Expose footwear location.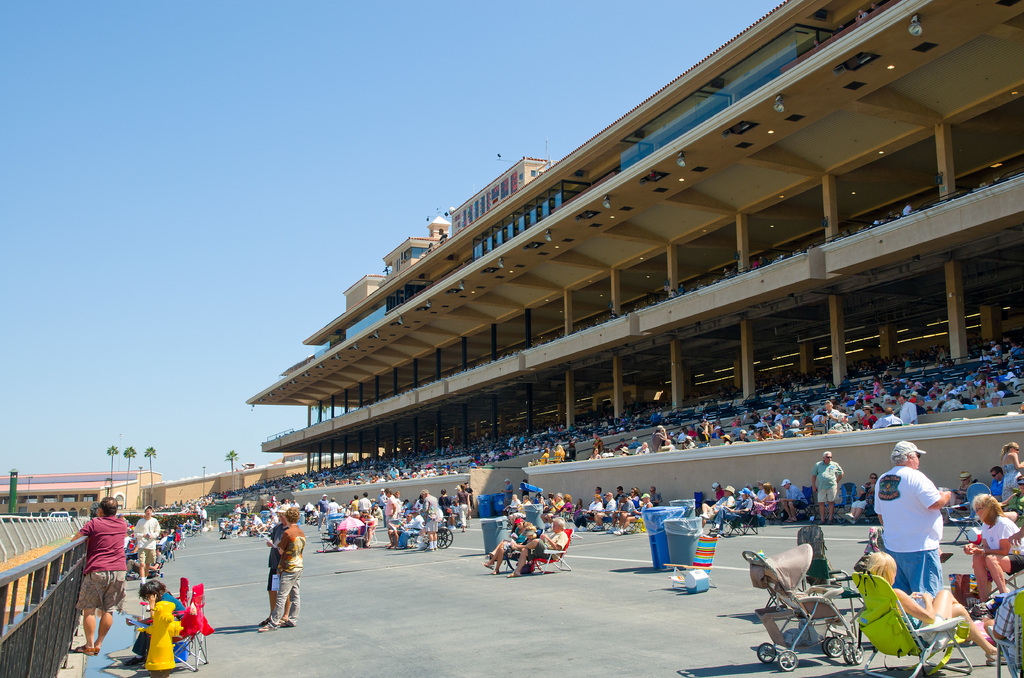
Exposed at (812,521,824,528).
